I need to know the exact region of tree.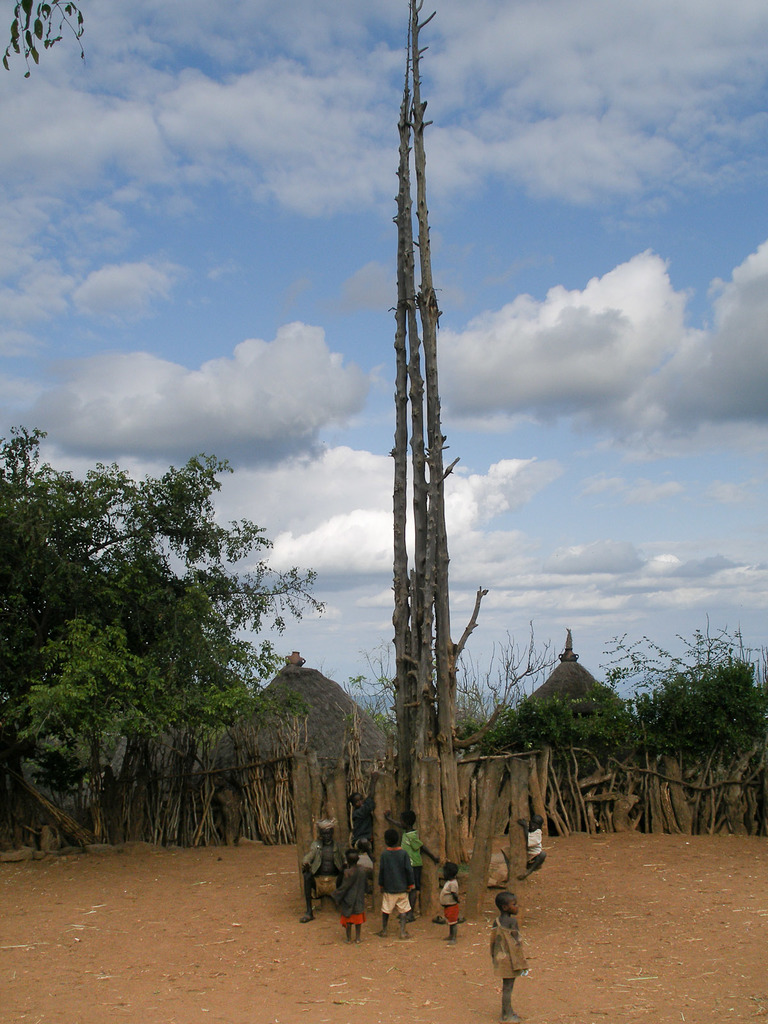
Region: 0:445:324:851.
